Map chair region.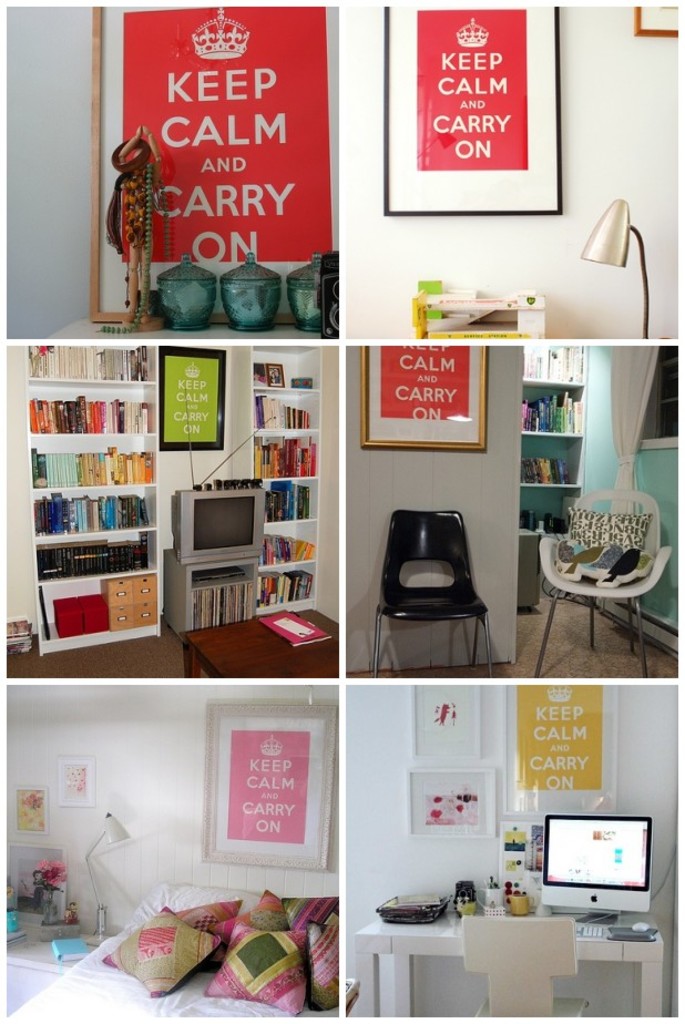
Mapped to {"left": 536, "top": 473, "right": 667, "bottom": 677}.
